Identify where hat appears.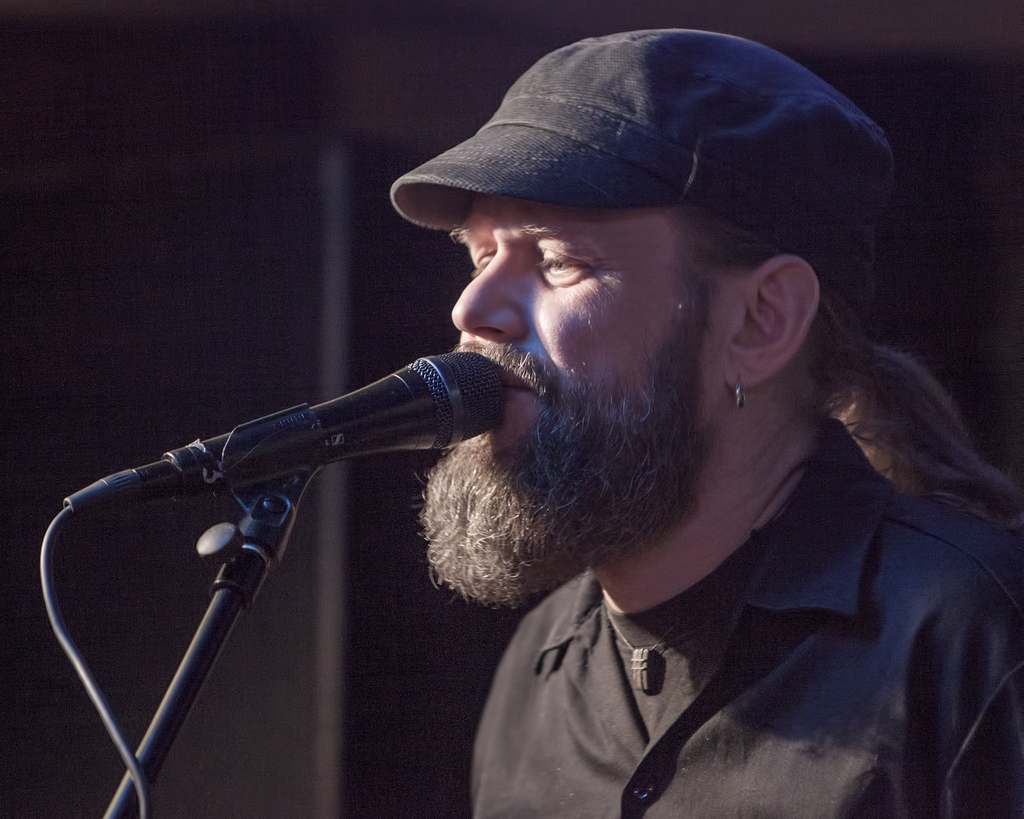
Appears at <box>394,28,899,336</box>.
